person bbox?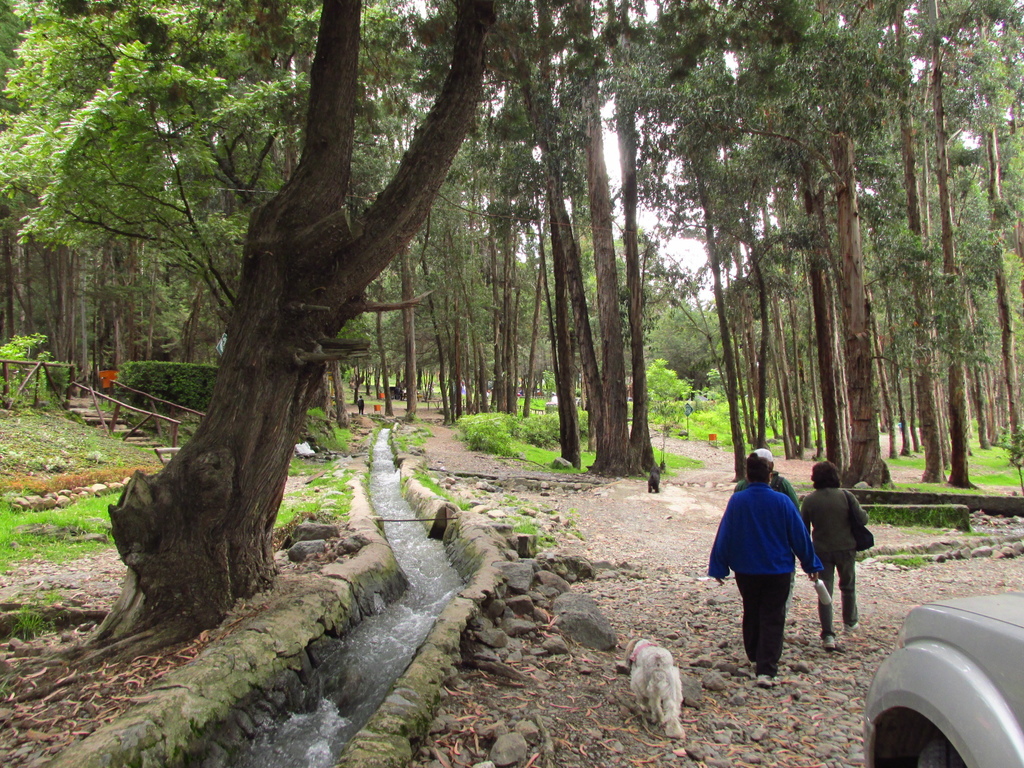
detection(794, 458, 867, 653)
